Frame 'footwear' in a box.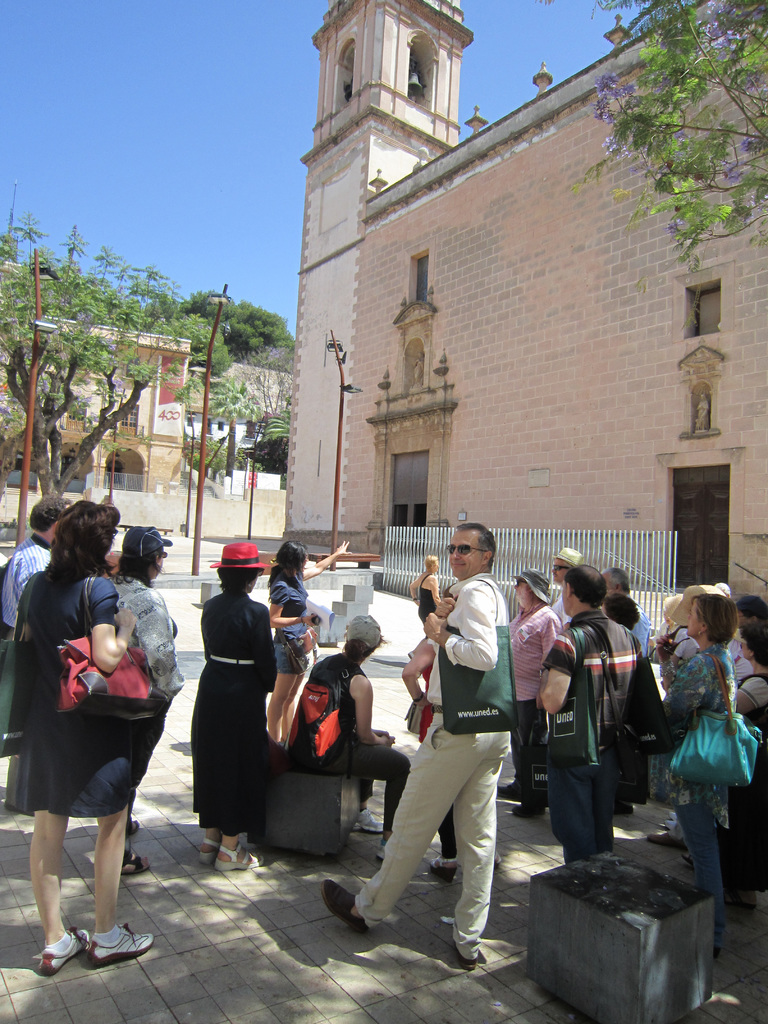
locate(667, 820, 674, 827).
